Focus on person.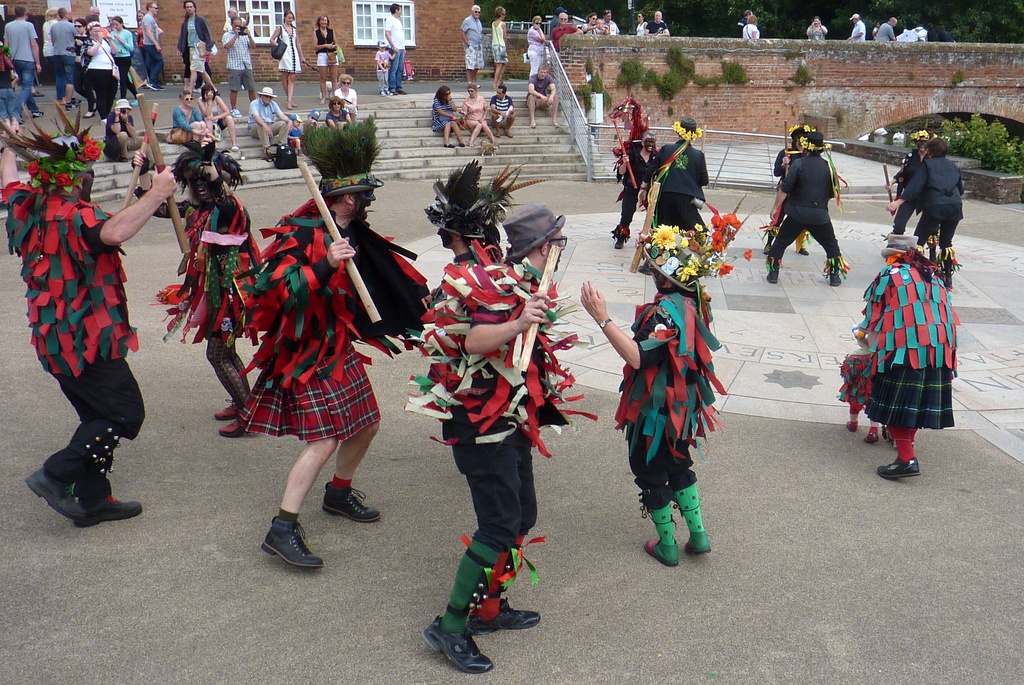
Focused at box(382, 2, 404, 99).
